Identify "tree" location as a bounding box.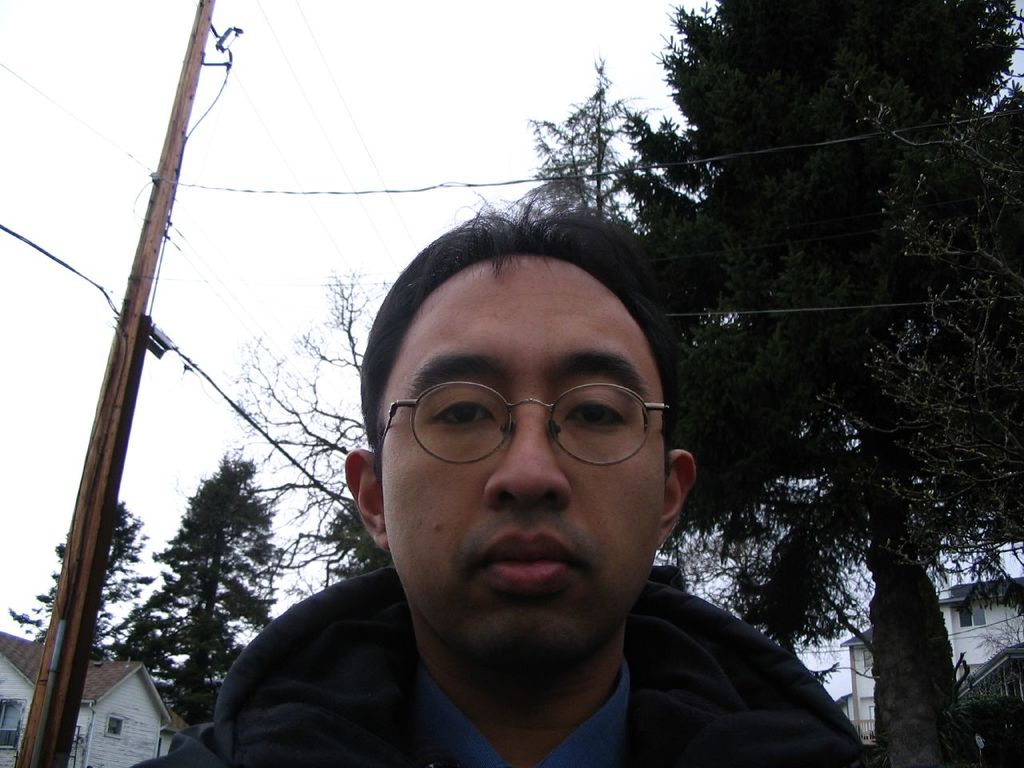
x1=11, y1=500, x2=153, y2=662.
